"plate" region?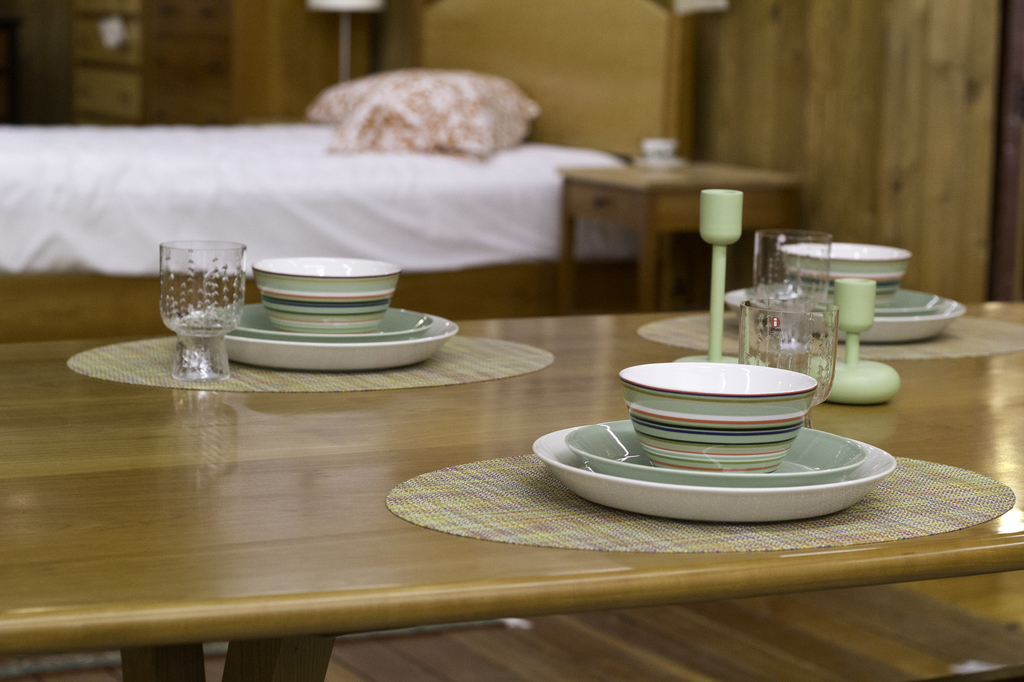
179,306,461,376
